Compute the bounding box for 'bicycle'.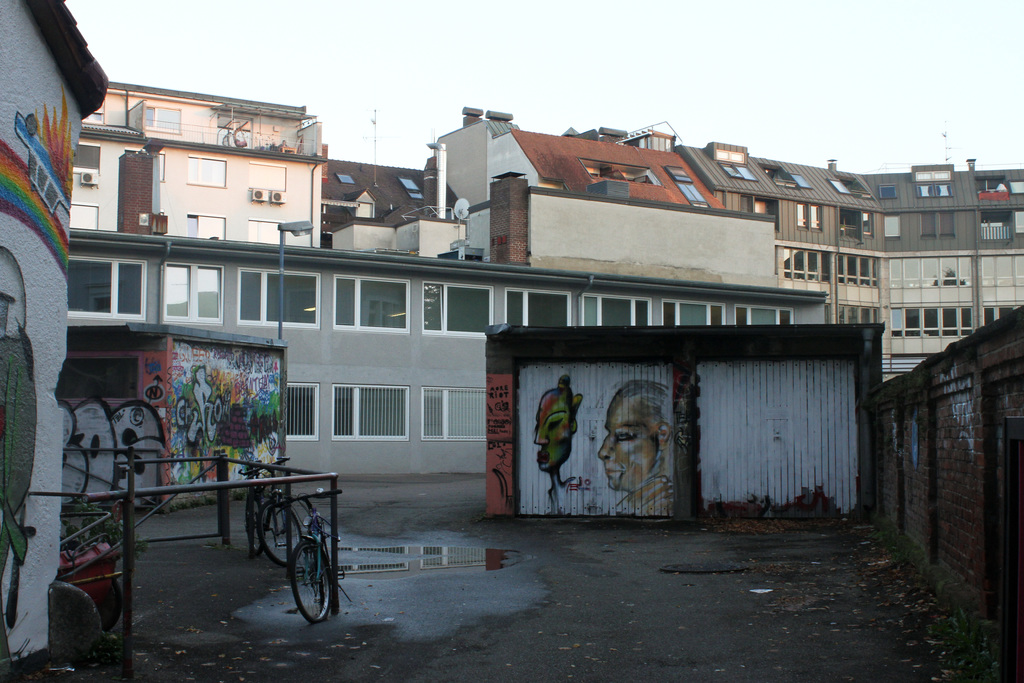
<region>237, 454, 303, 565</region>.
